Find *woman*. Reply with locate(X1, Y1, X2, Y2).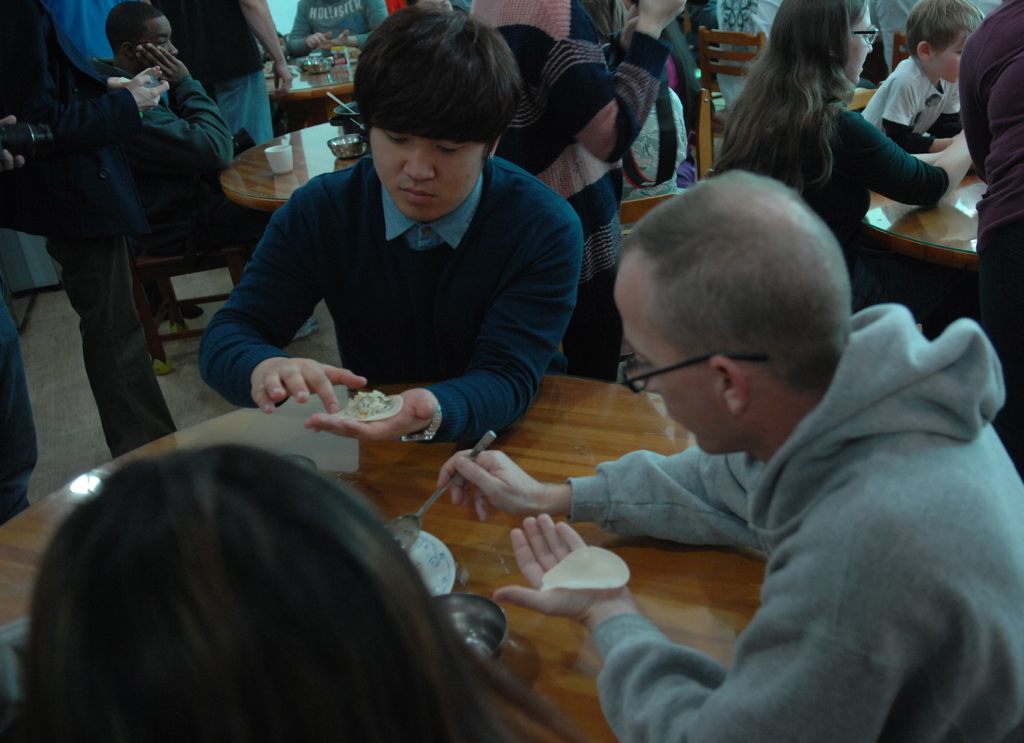
locate(952, 0, 1023, 474).
